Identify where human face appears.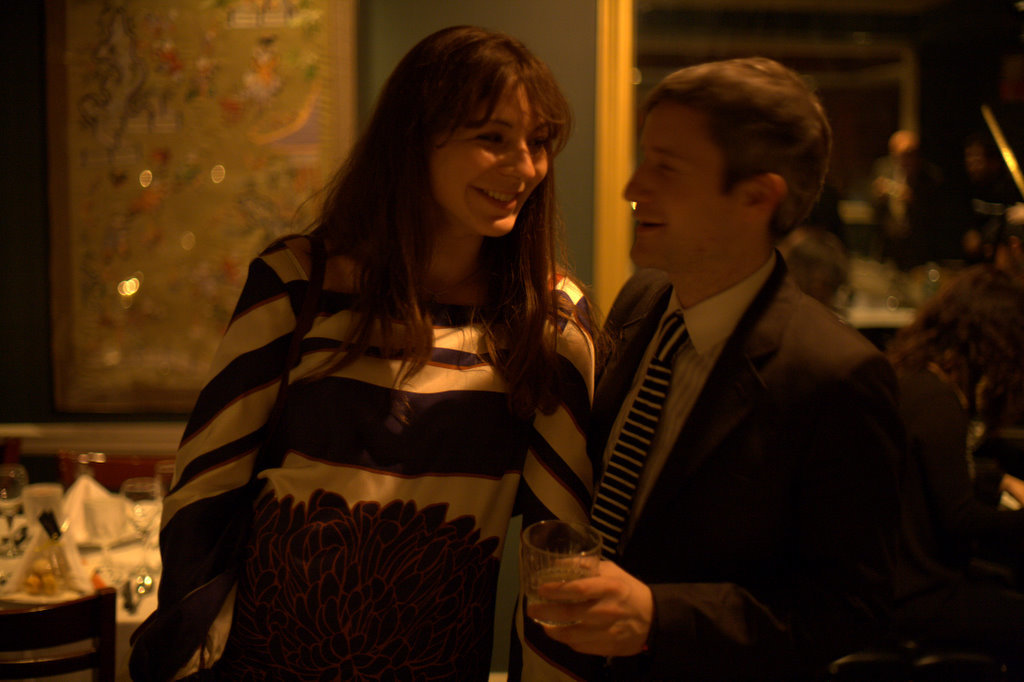
Appears at {"left": 626, "top": 102, "right": 742, "bottom": 270}.
